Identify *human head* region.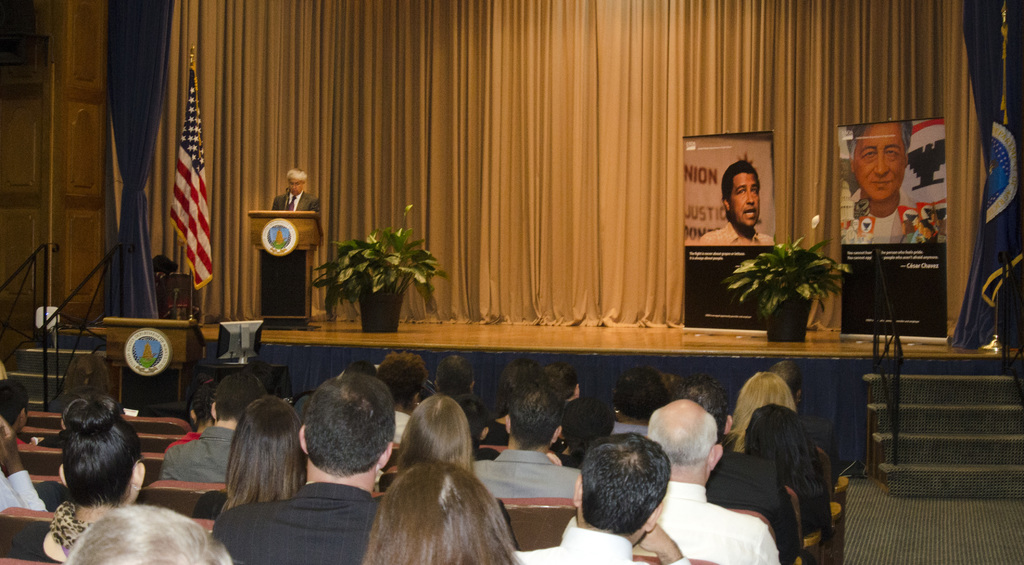
Region: (0, 379, 33, 436).
